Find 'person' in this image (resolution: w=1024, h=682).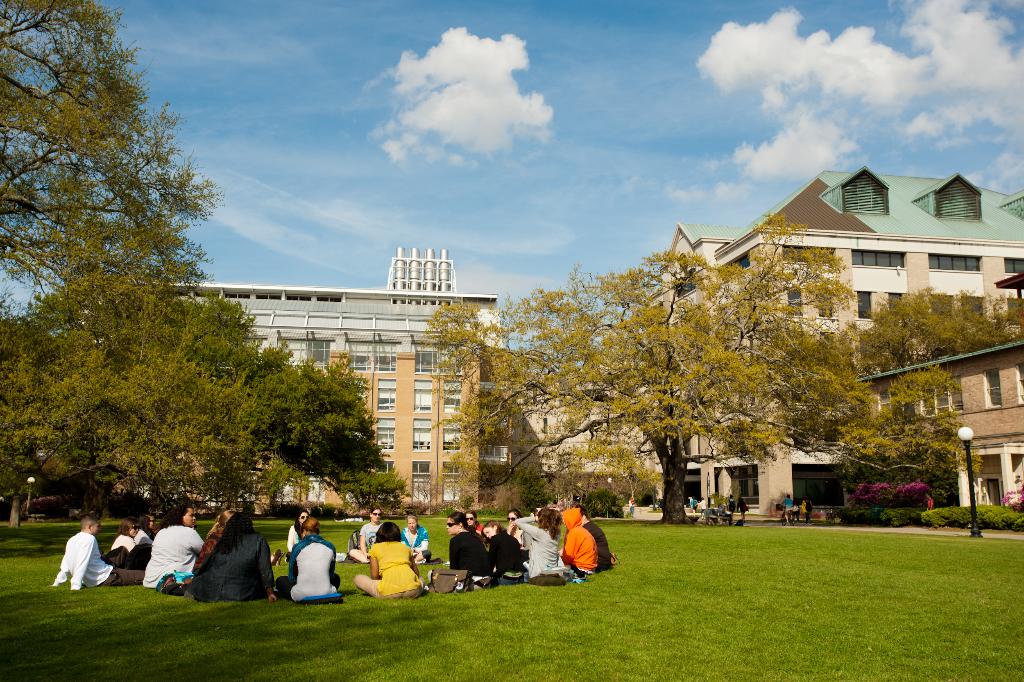
(559,509,600,576).
